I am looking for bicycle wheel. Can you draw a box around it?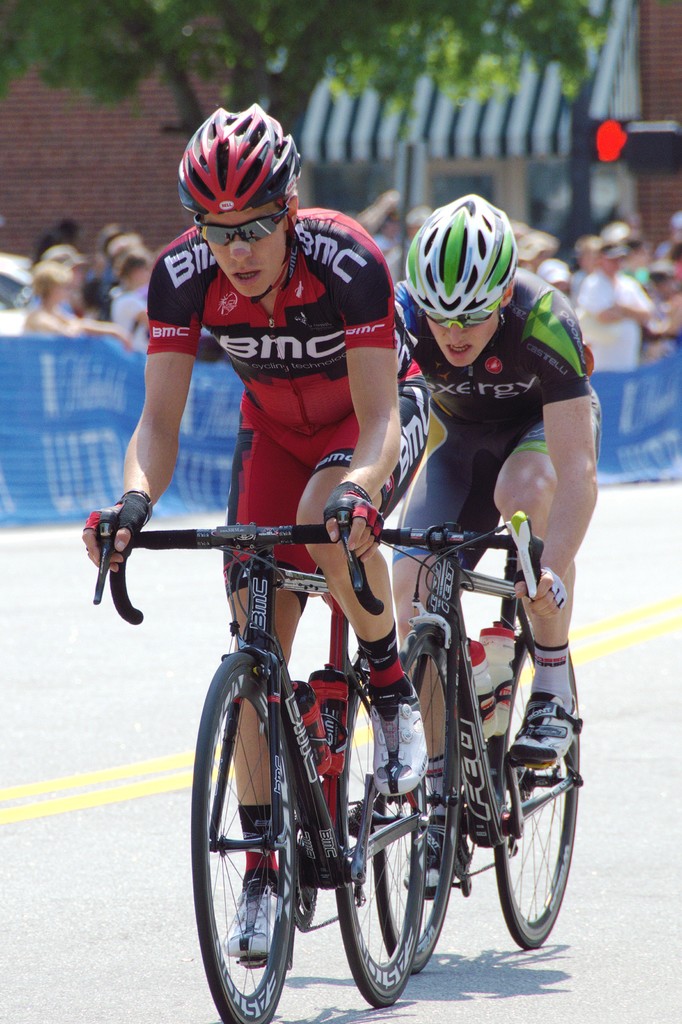
Sure, the bounding box is [x1=492, y1=629, x2=579, y2=956].
